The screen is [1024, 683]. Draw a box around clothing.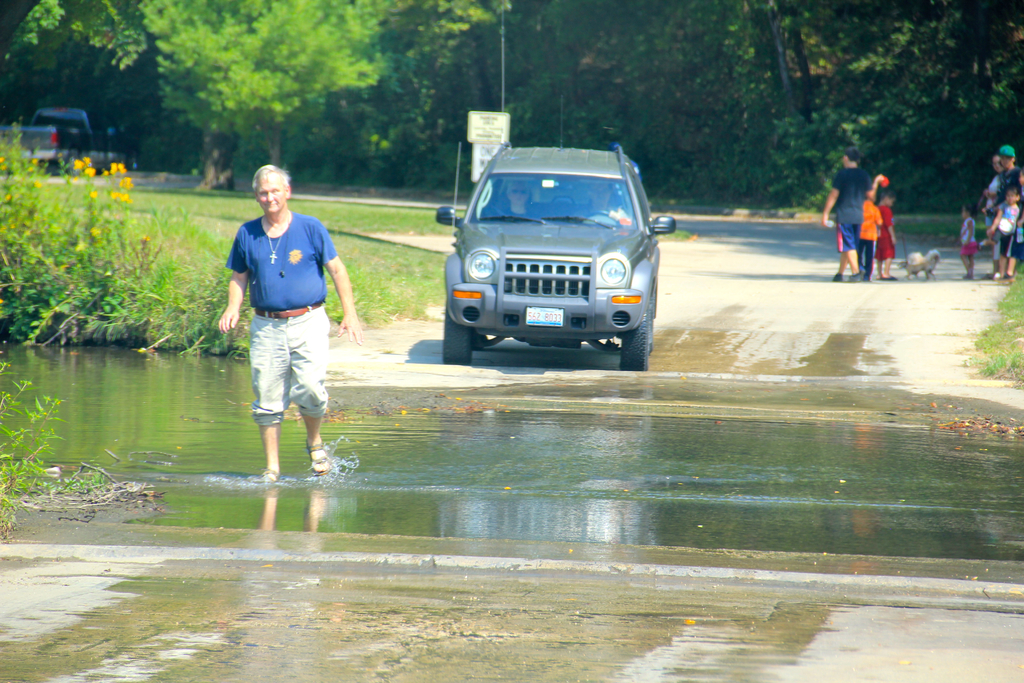
Rect(996, 174, 1016, 199).
